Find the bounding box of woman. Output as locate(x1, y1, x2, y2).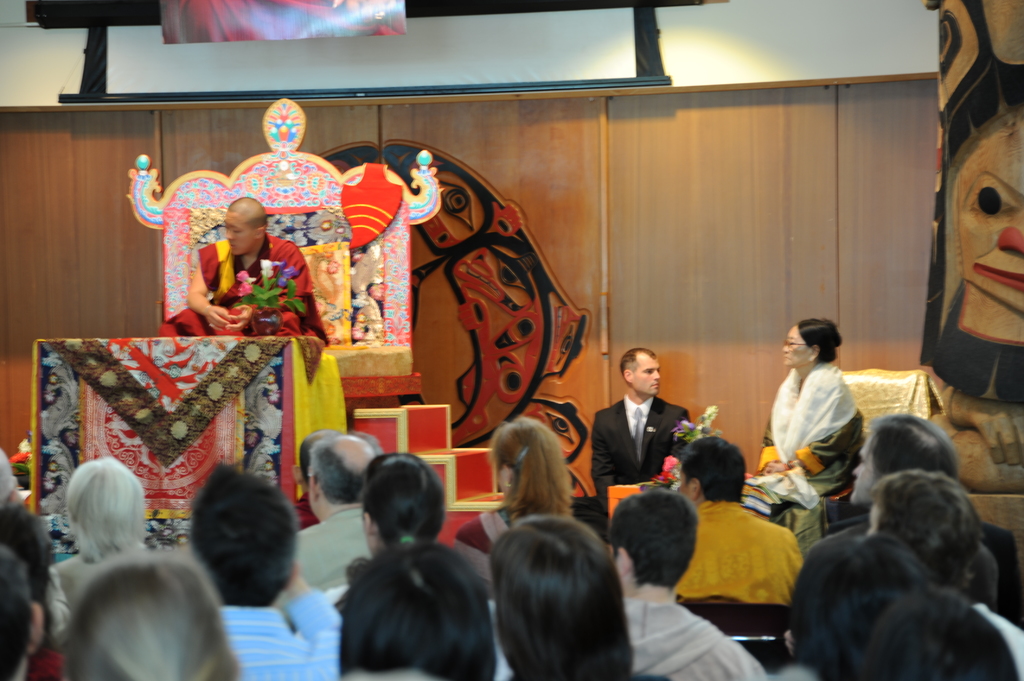
locate(492, 511, 672, 680).
